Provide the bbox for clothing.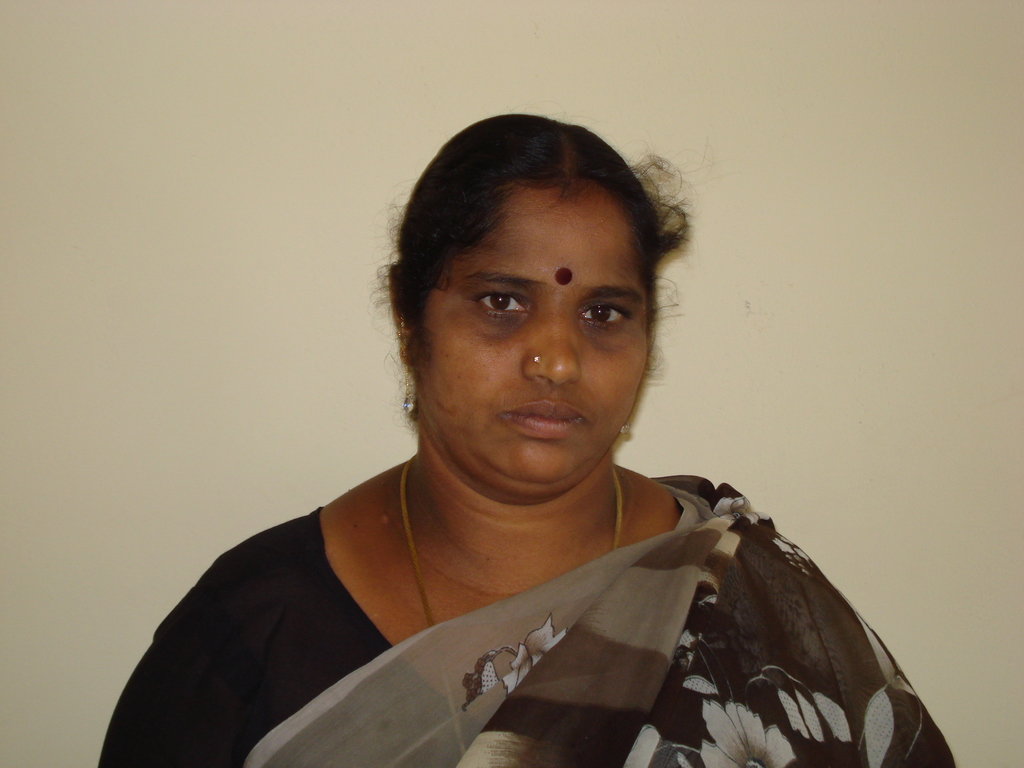
(173, 452, 982, 767).
